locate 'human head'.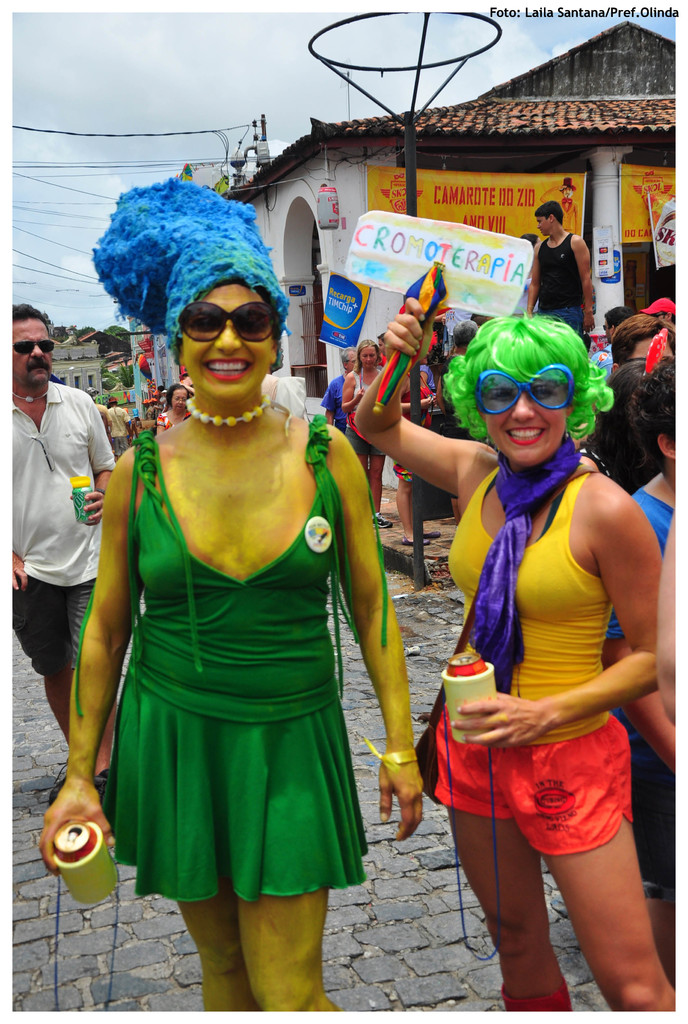
Bounding box: (left=609, top=317, right=683, bottom=371).
